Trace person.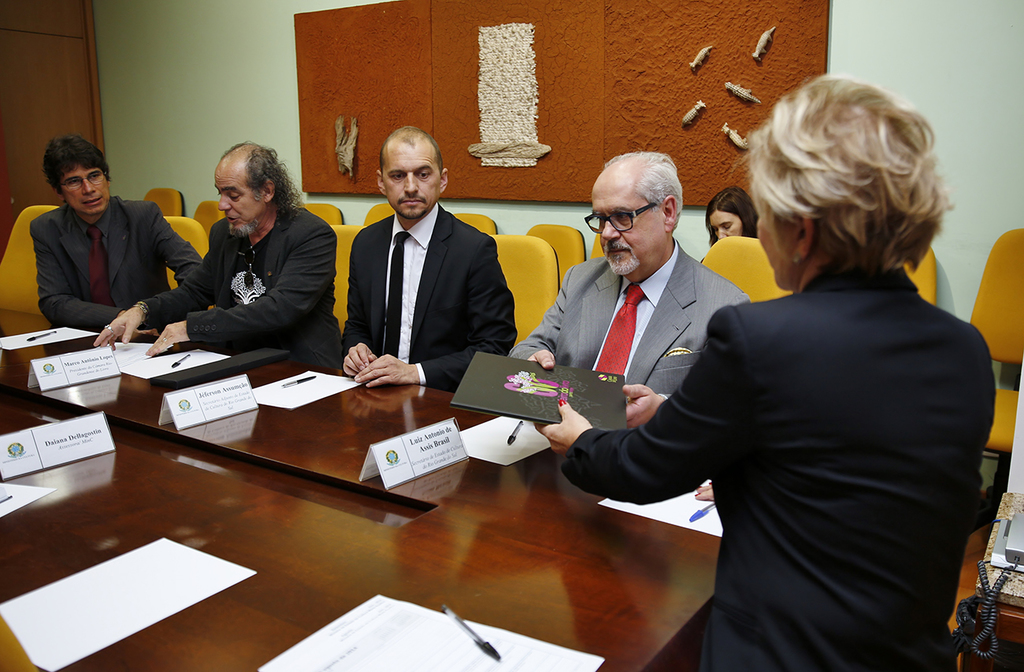
Traced to l=95, t=136, r=337, b=366.
